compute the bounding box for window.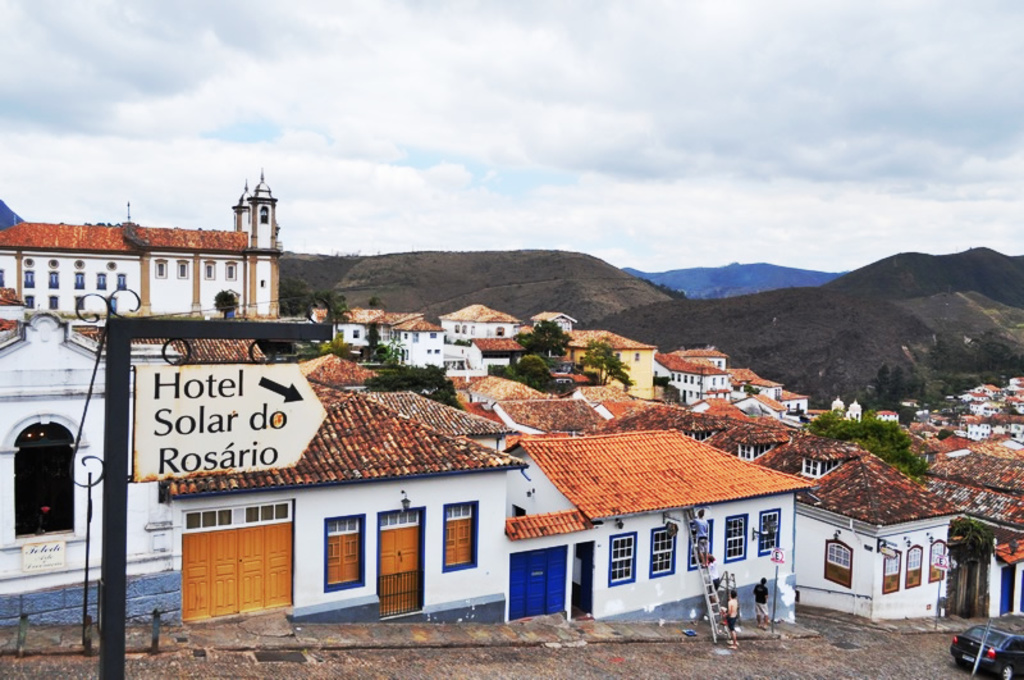
<region>0, 414, 92, 544</region>.
